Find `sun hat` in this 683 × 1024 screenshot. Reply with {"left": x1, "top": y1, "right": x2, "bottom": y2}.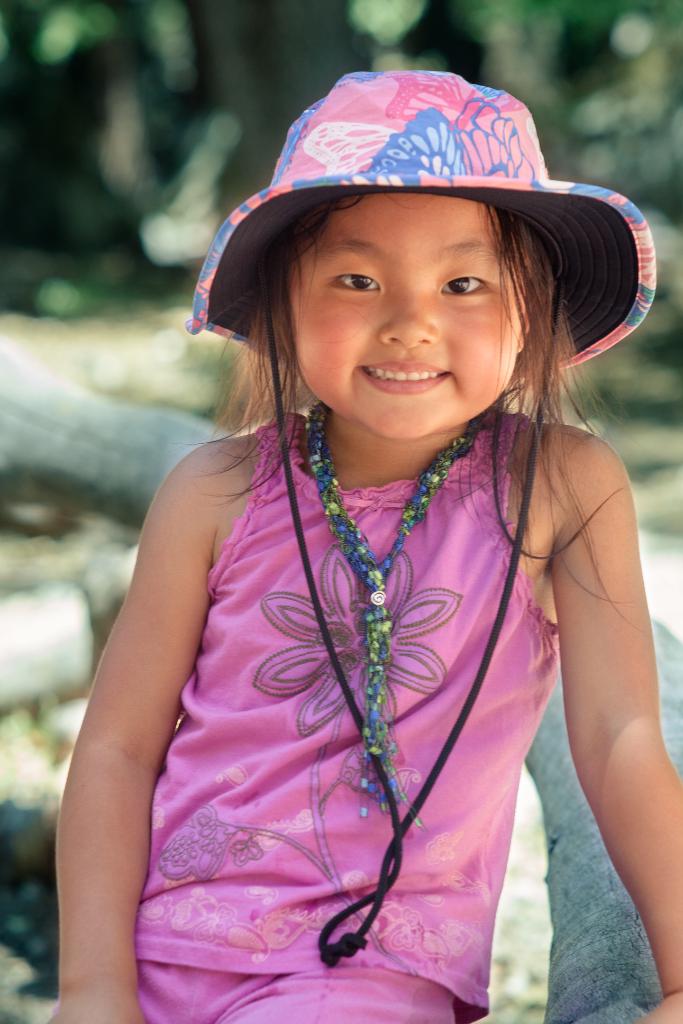
{"left": 187, "top": 71, "right": 655, "bottom": 395}.
